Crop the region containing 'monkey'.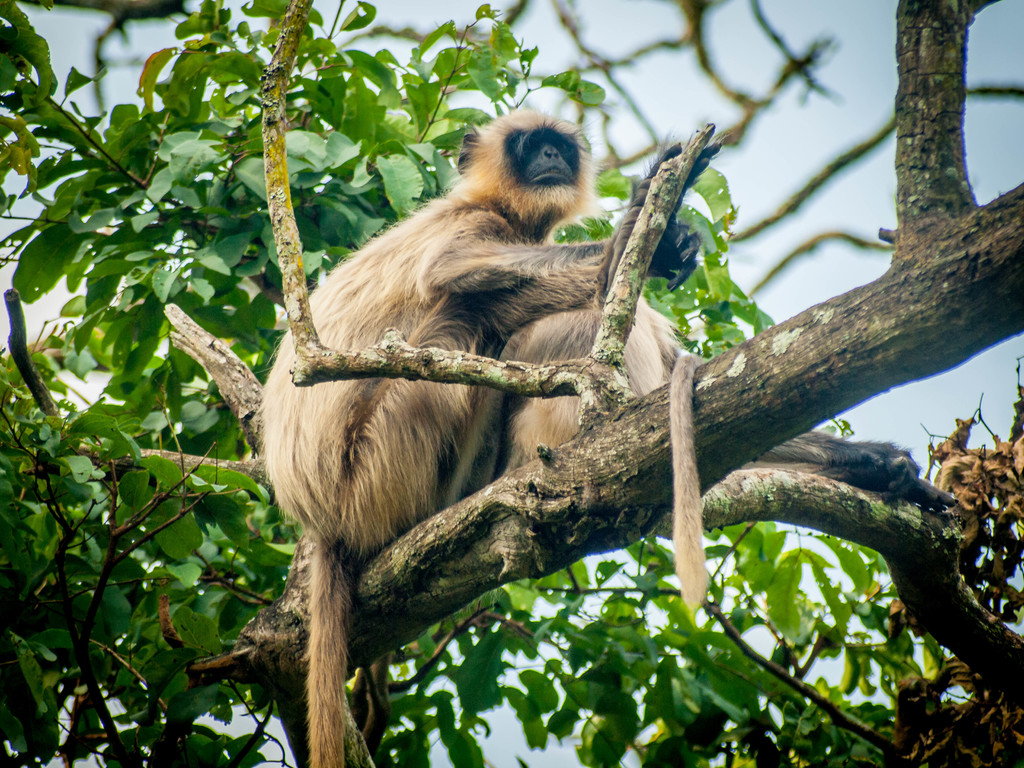
Crop region: (left=452, top=286, right=959, bottom=637).
